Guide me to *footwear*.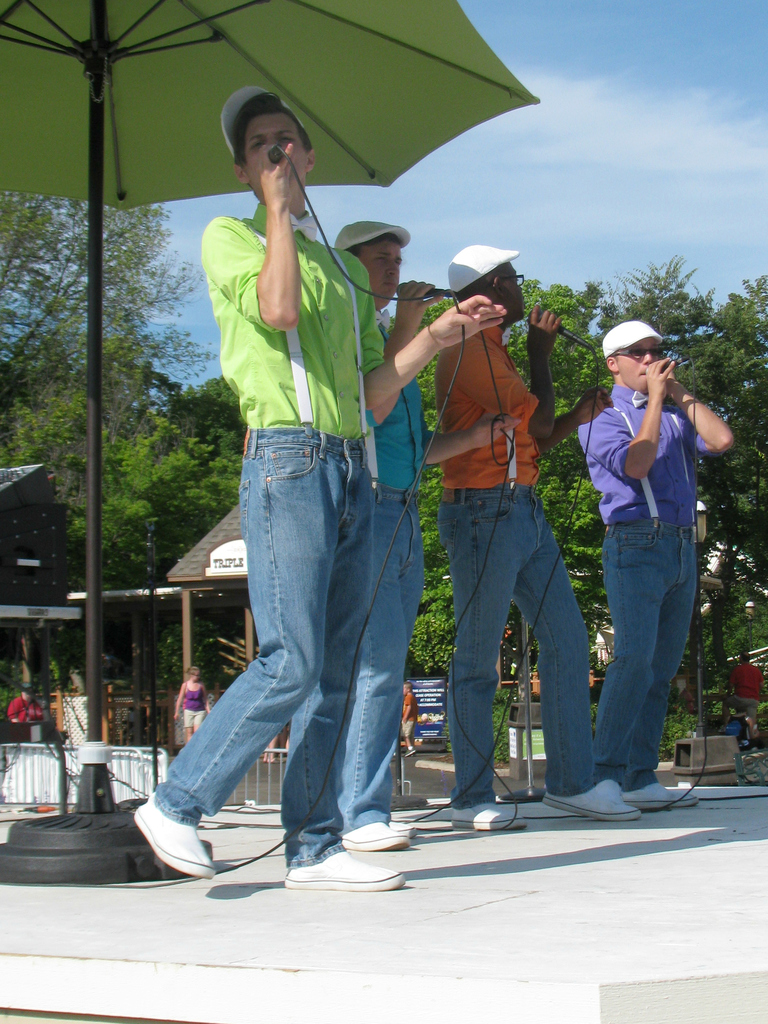
Guidance: l=538, t=776, r=643, b=824.
